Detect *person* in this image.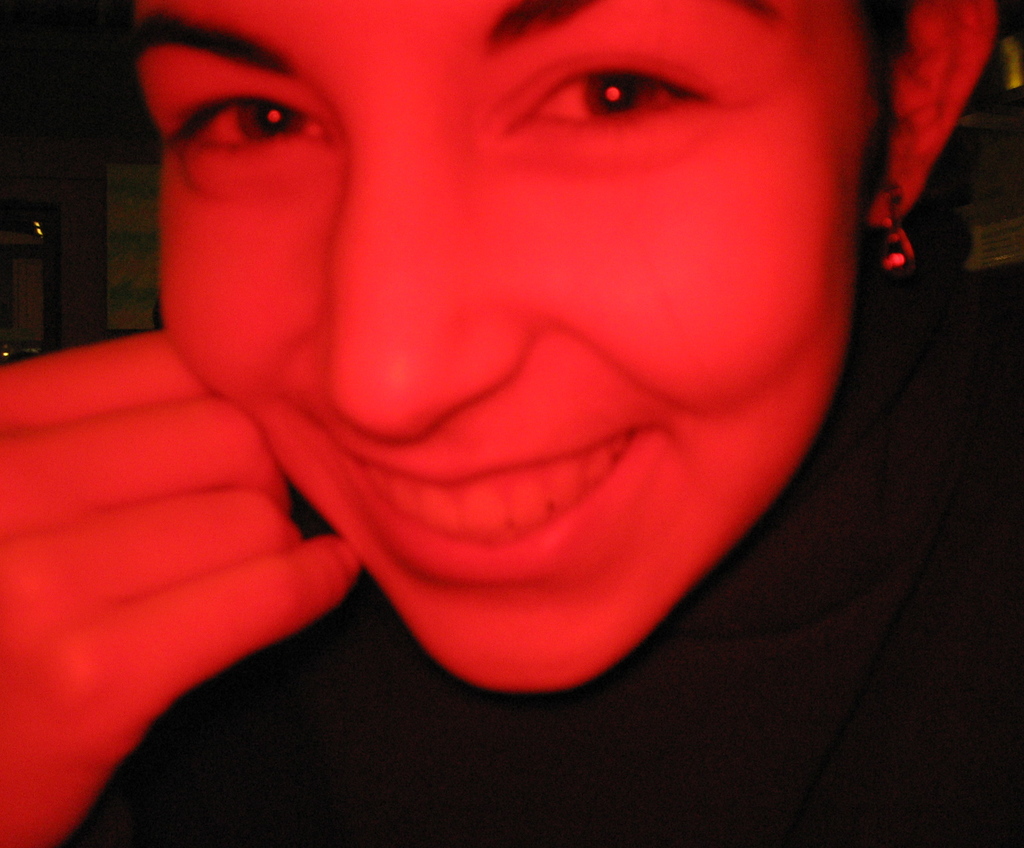
Detection: <region>0, 0, 1023, 847</region>.
